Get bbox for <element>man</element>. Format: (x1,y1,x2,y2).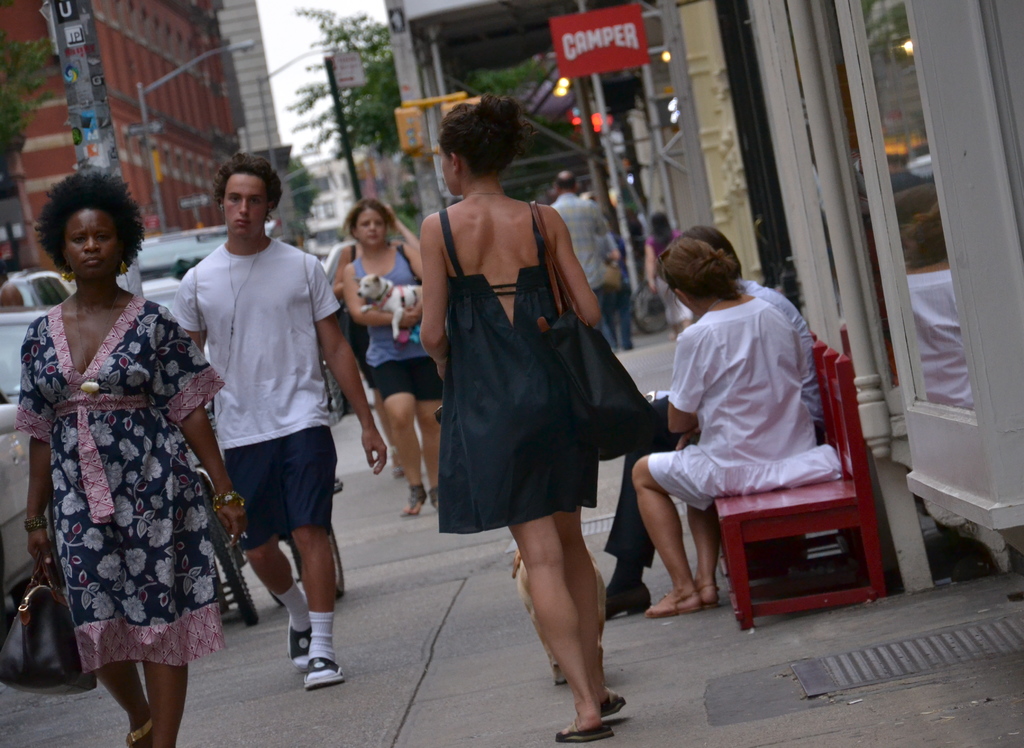
(604,227,813,616).
